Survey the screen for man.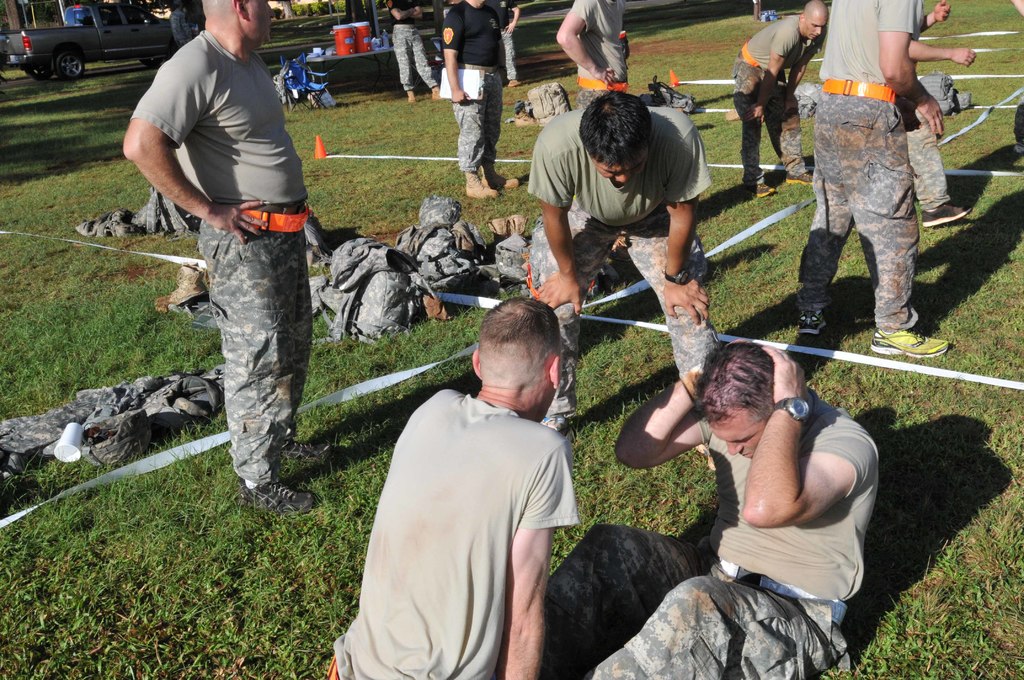
Survey found: [x1=522, y1=90, x2=715, y2=430].
